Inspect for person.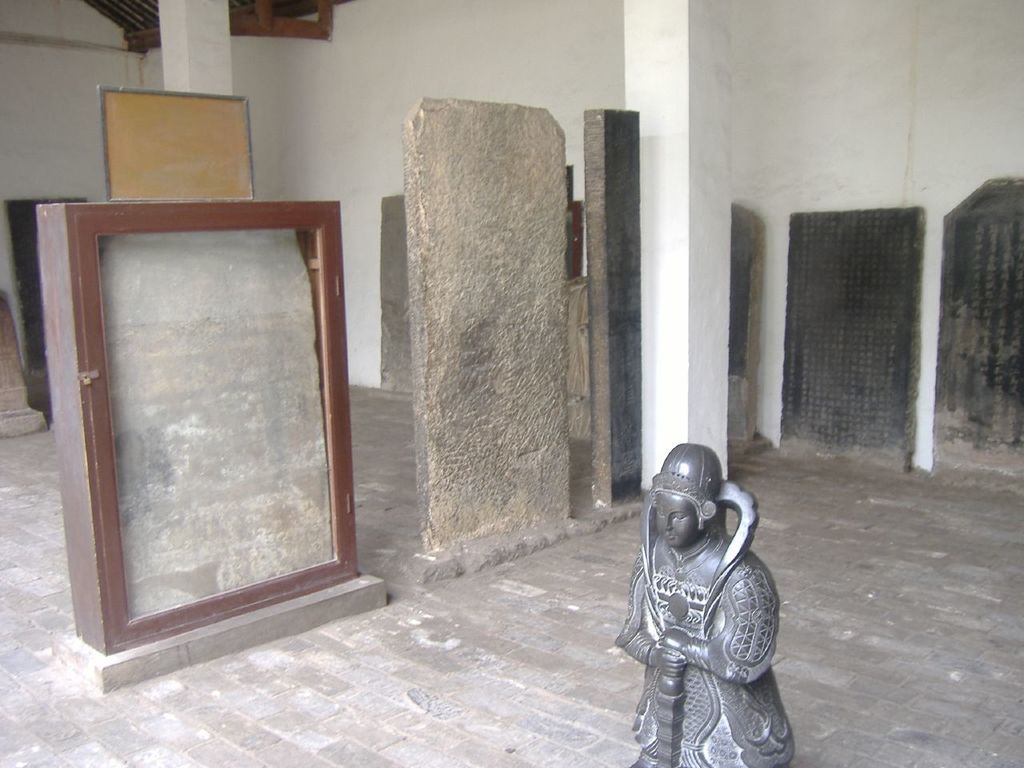
Inspection: <region>614, 444, 797, 767</region>.
